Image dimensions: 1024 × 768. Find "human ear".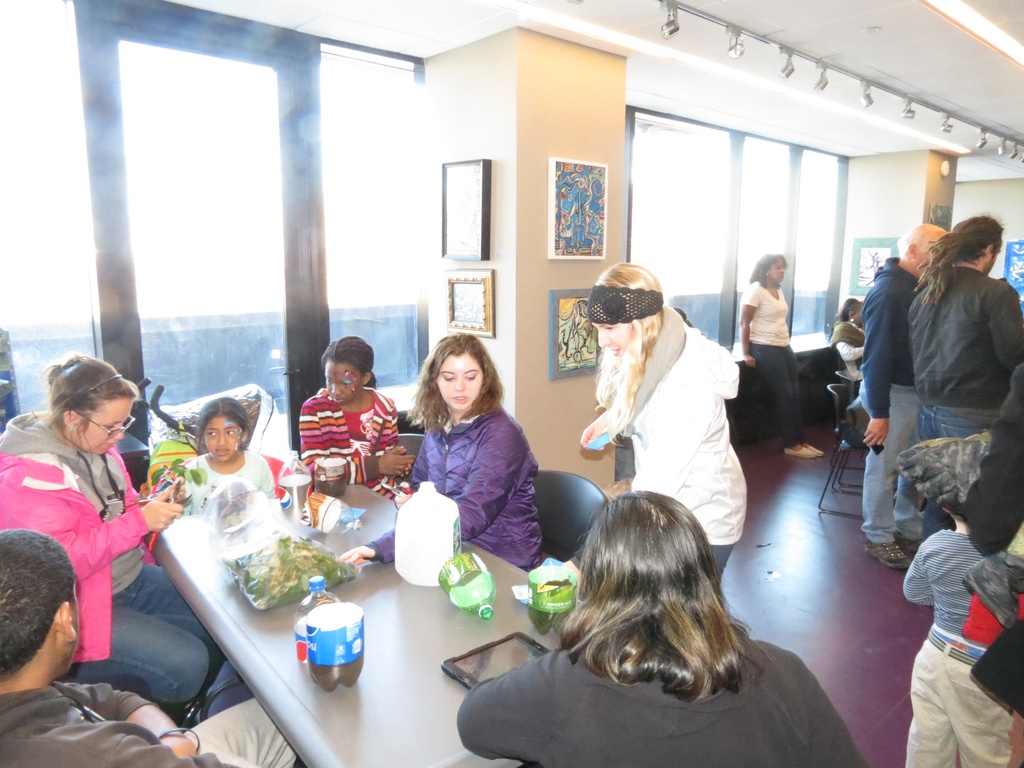
bbox(54, 601, 83, 644).
